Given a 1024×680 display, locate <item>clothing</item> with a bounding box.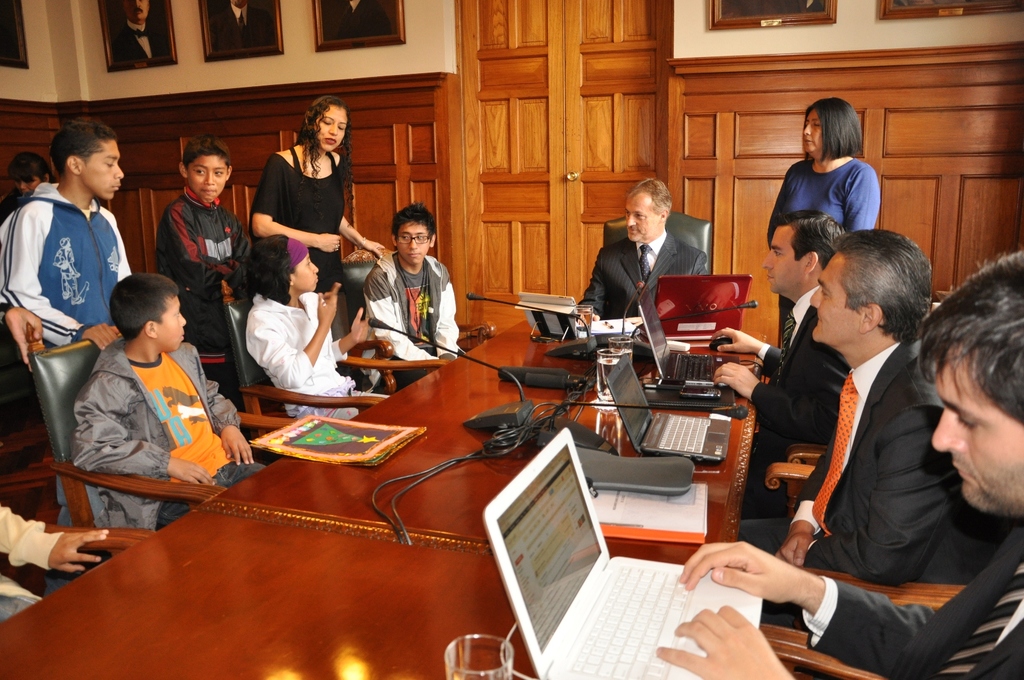
Located: <region>244, 143, 355, 296</region>.
